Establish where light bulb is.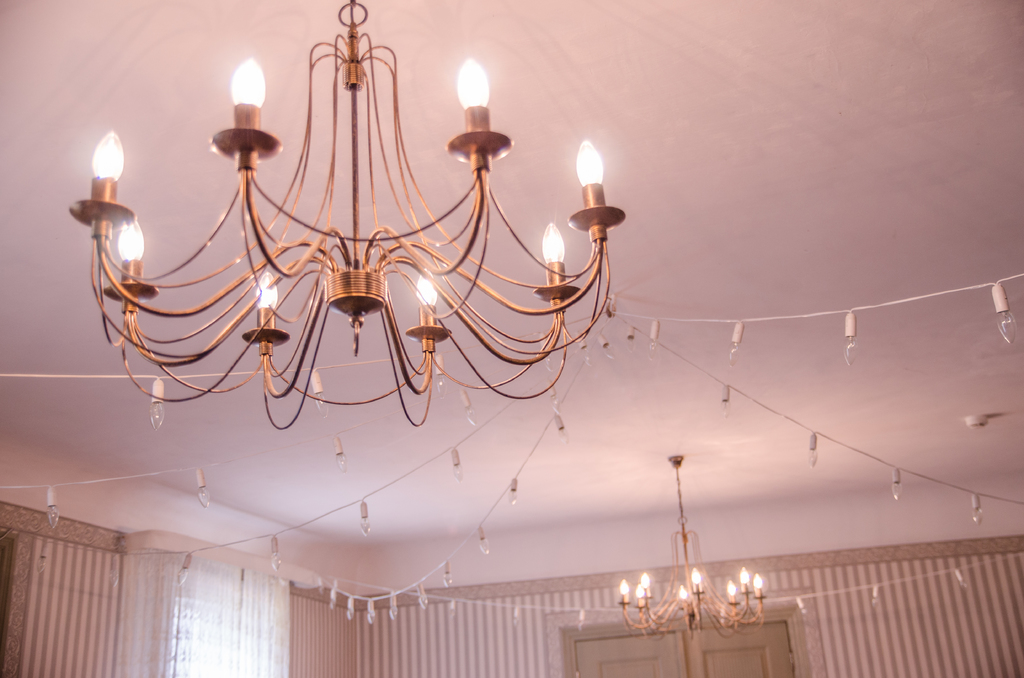
Established at 456 55 489 108.
